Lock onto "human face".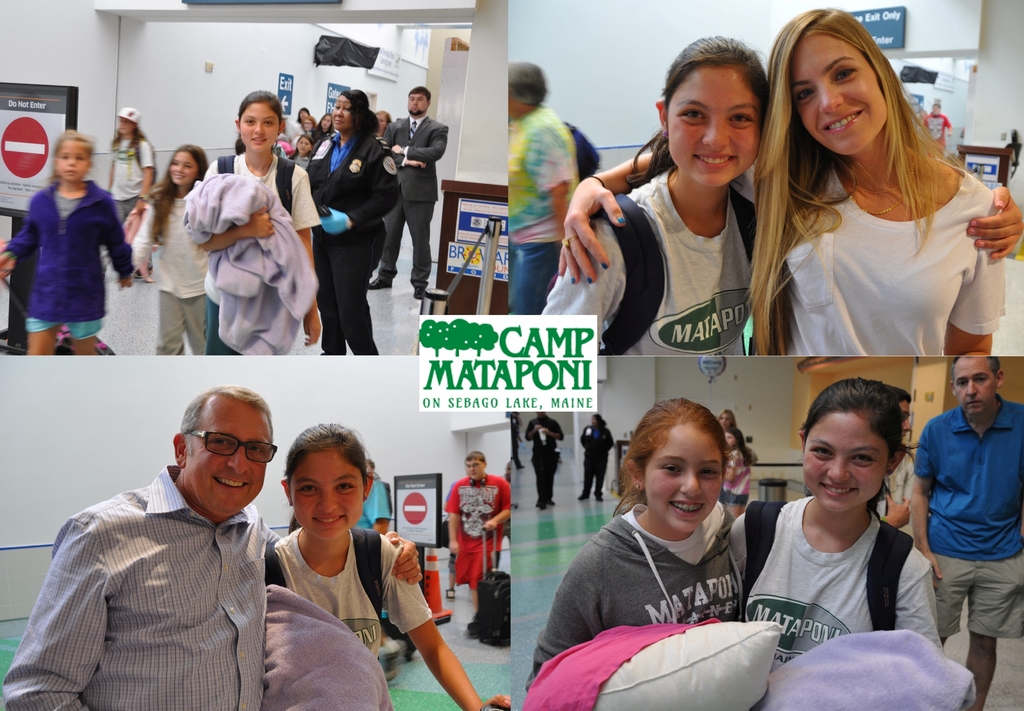
Locked: {"x1": 241, "y1": 104, "x2": 280, "y2": 156}.
